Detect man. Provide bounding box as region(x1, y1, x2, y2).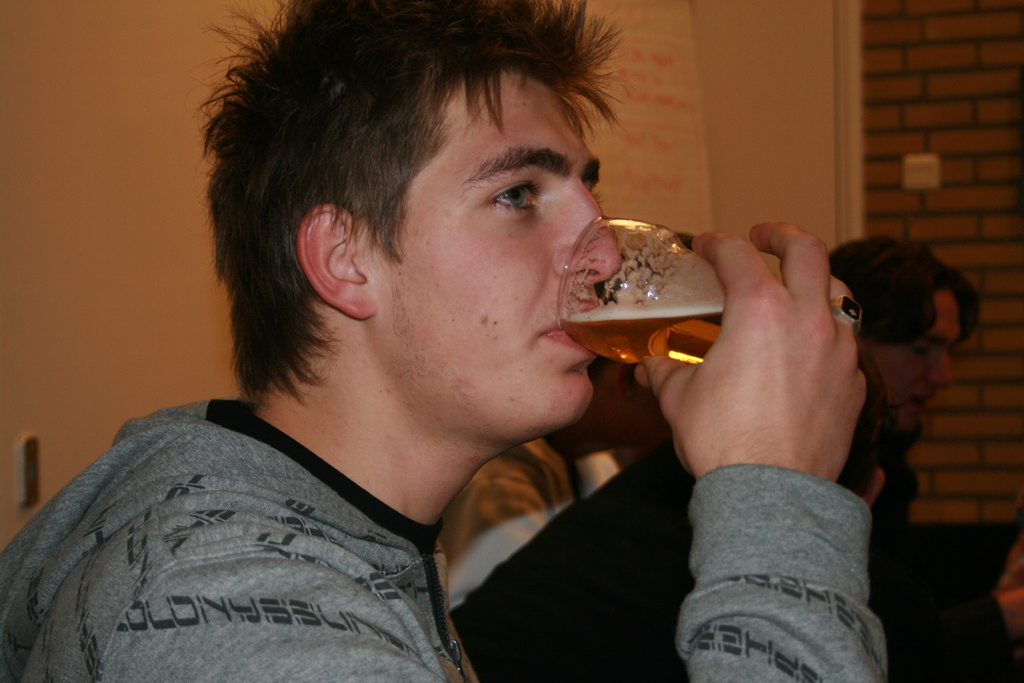
region(22, 40, 835, 665).
